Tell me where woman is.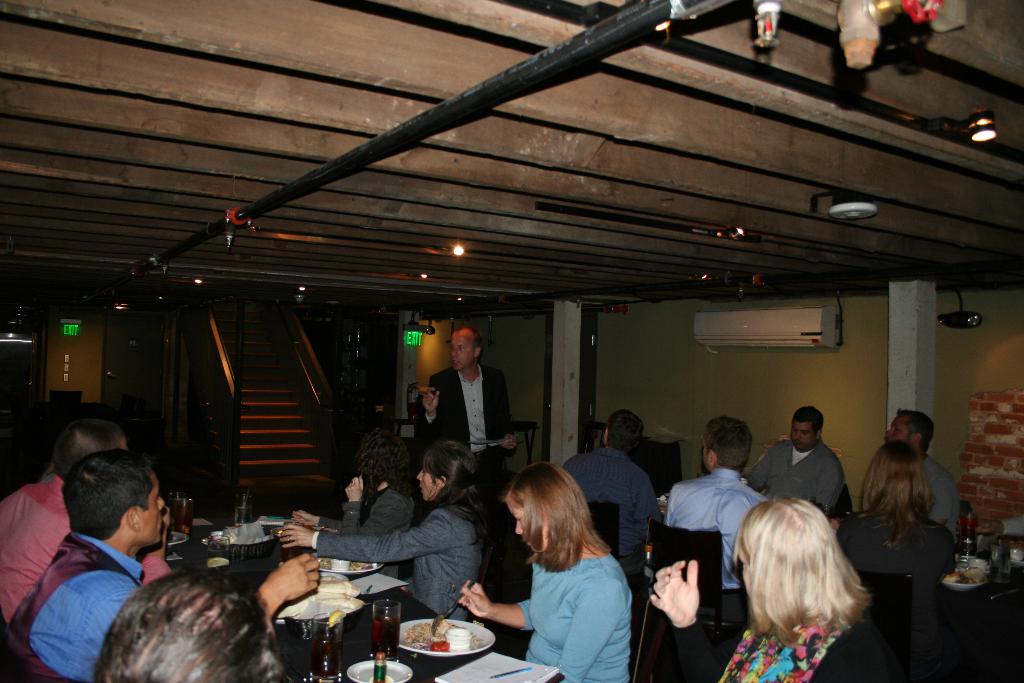
woman is at (275, 438, 499, 626).
